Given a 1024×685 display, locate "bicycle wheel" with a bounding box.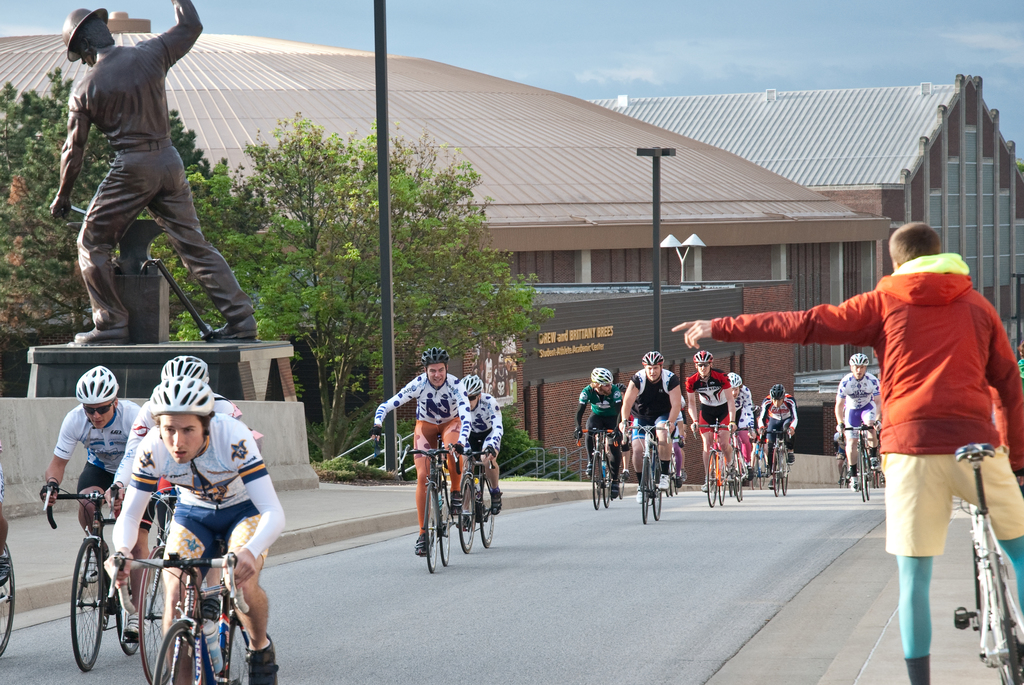
Located: [left=709, top=450, right=717, bottom=508].
